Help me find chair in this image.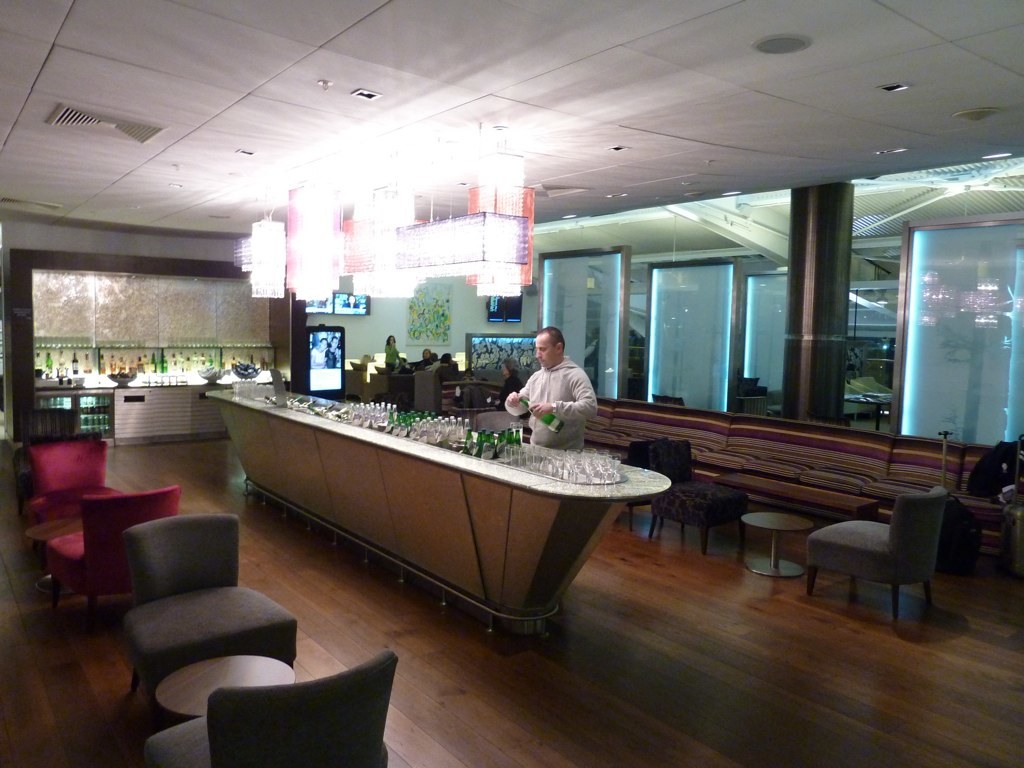
Found it: 653:437:745:556.
